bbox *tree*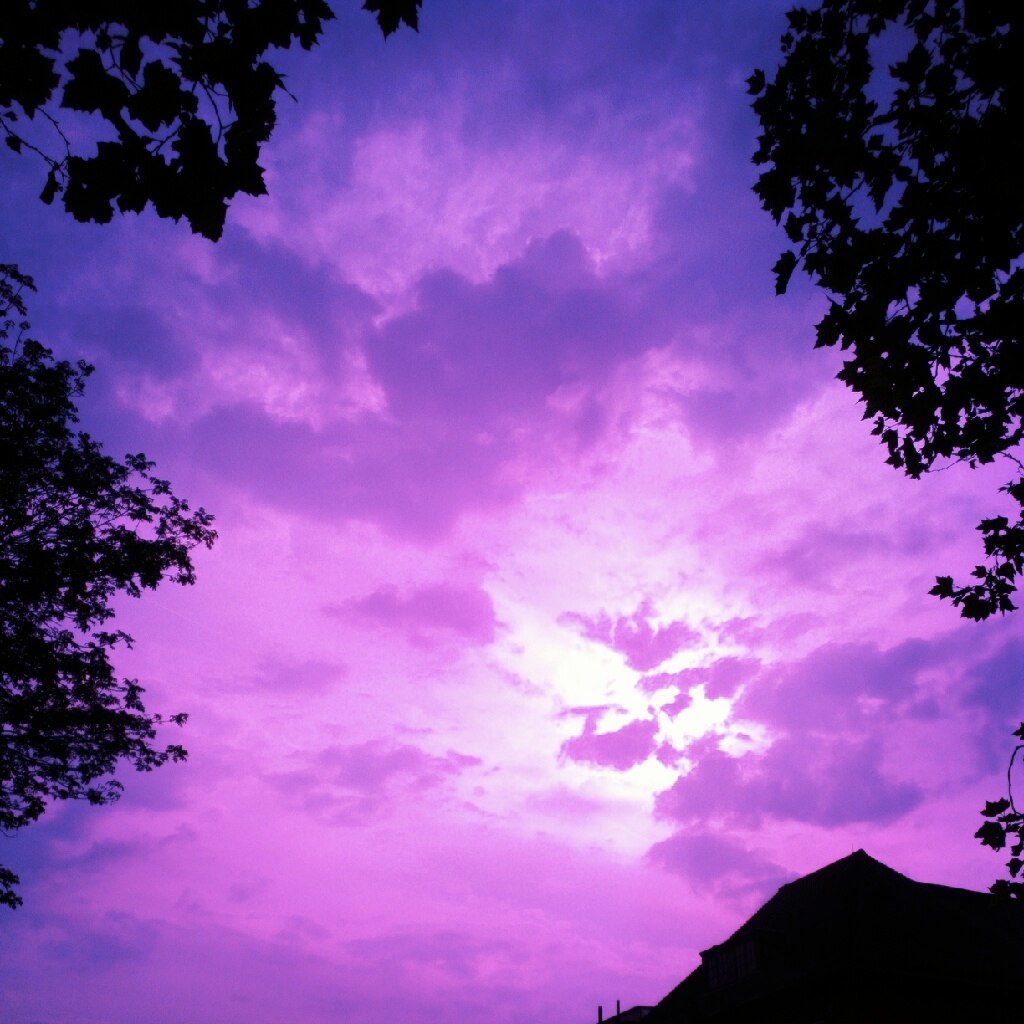
{"x1": 0, "y1": 0, "x2": 430, "y2": 231}
